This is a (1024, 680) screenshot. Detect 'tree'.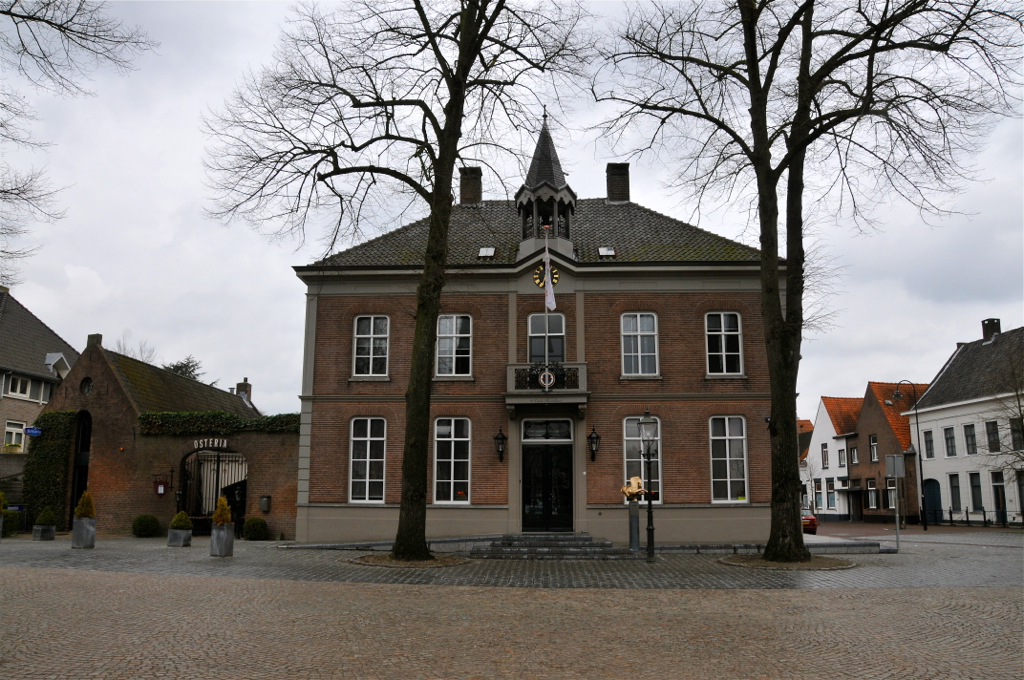
x1=586 y1=0 x2=1022 y2=561.
